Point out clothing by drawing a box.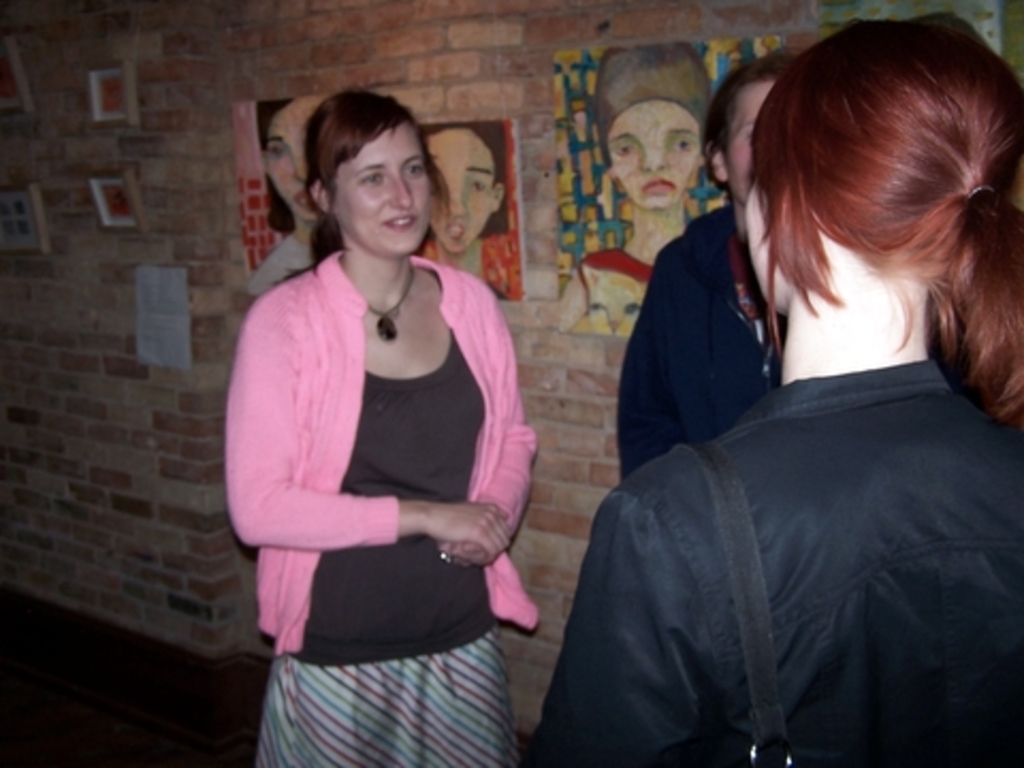
<bbox>619, 194, 777, 465</bbox>.
